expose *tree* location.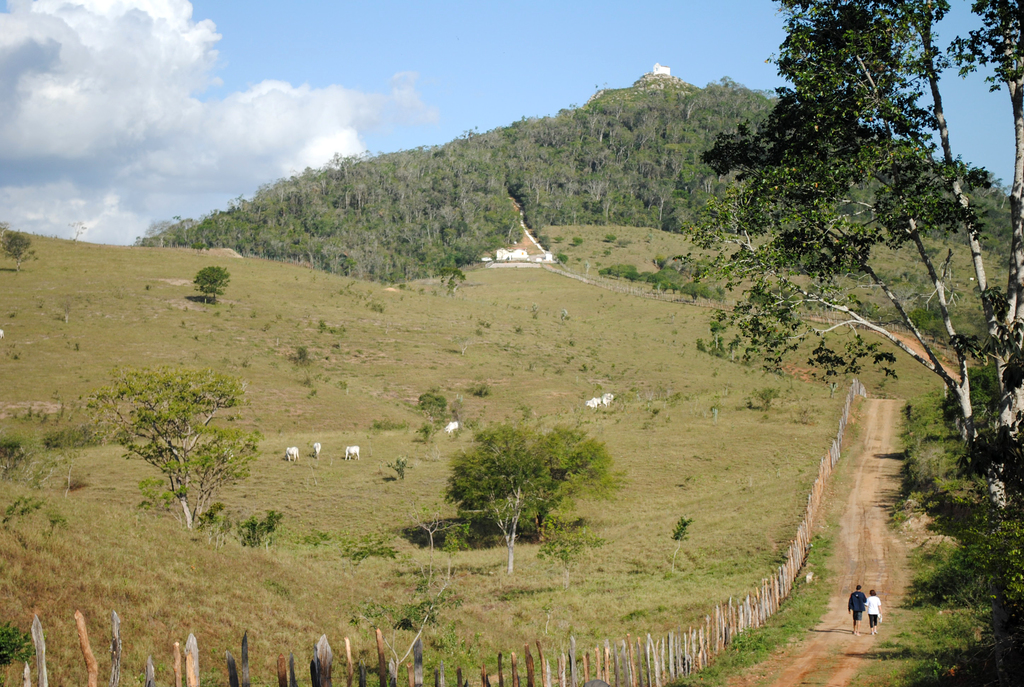
Exposed at {"left": 190, "top": 265, "right": 228, "bottom": 306}.
